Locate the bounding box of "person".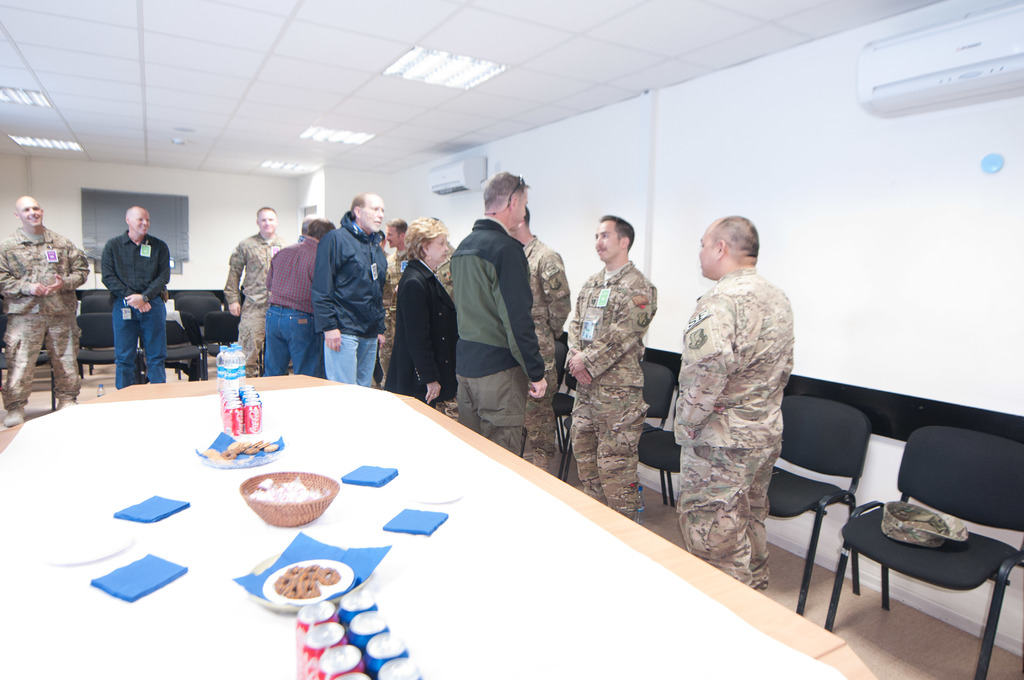
Bounding box: (left=381, top=216, right=410, bottom=376).
